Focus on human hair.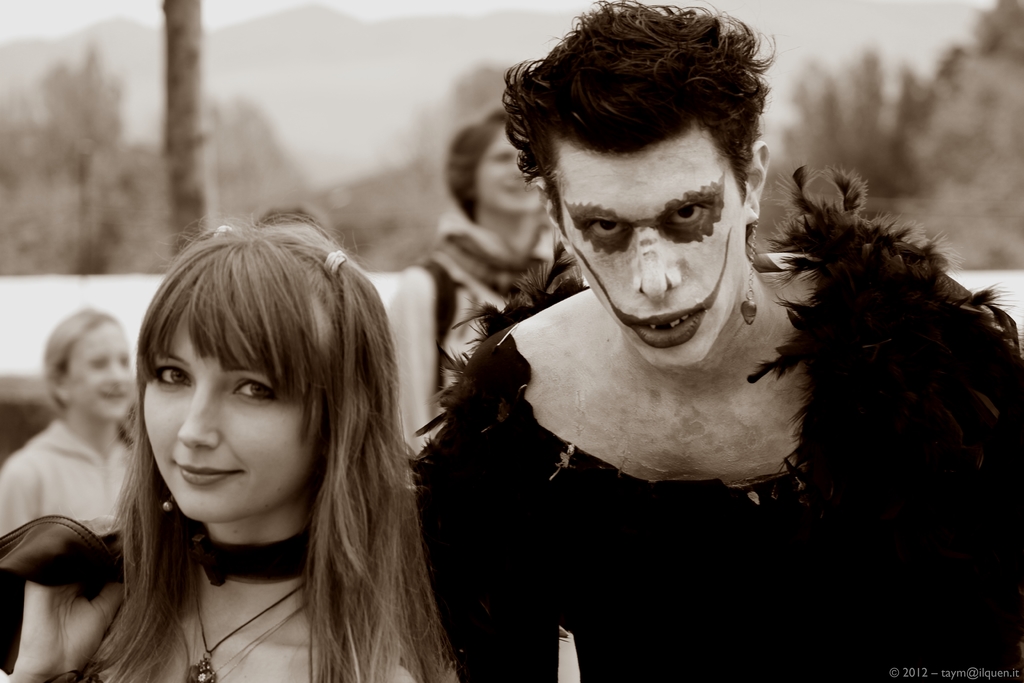
Focused at 43/302/125/412.
